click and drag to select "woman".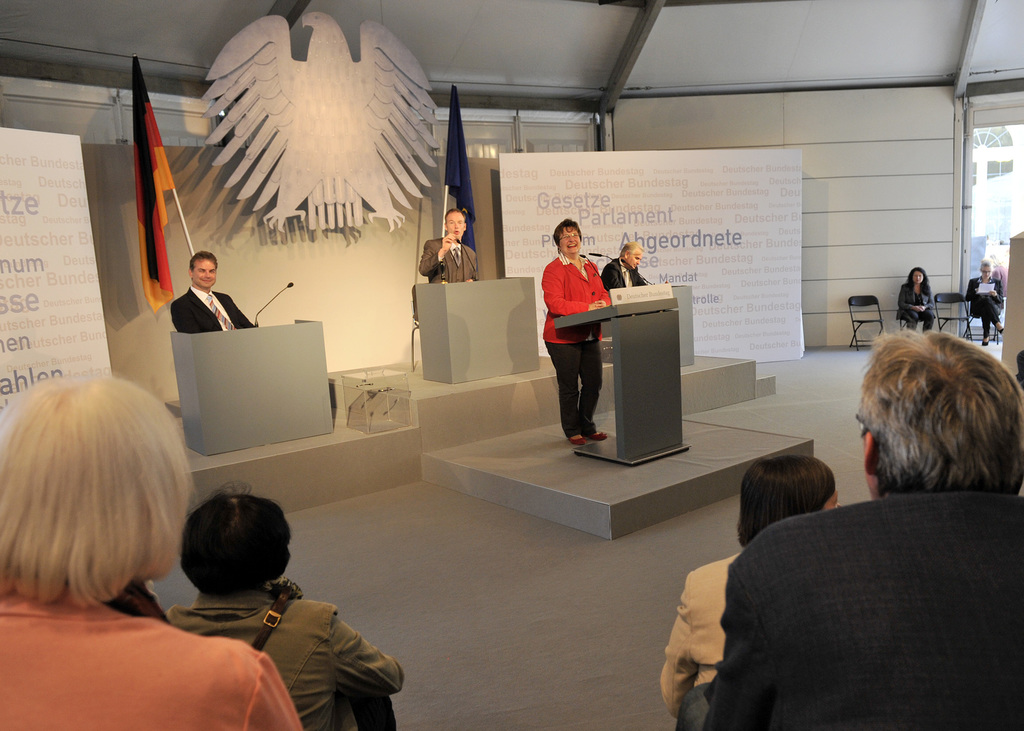
Selection: locate(163, 480, 405, 730).
